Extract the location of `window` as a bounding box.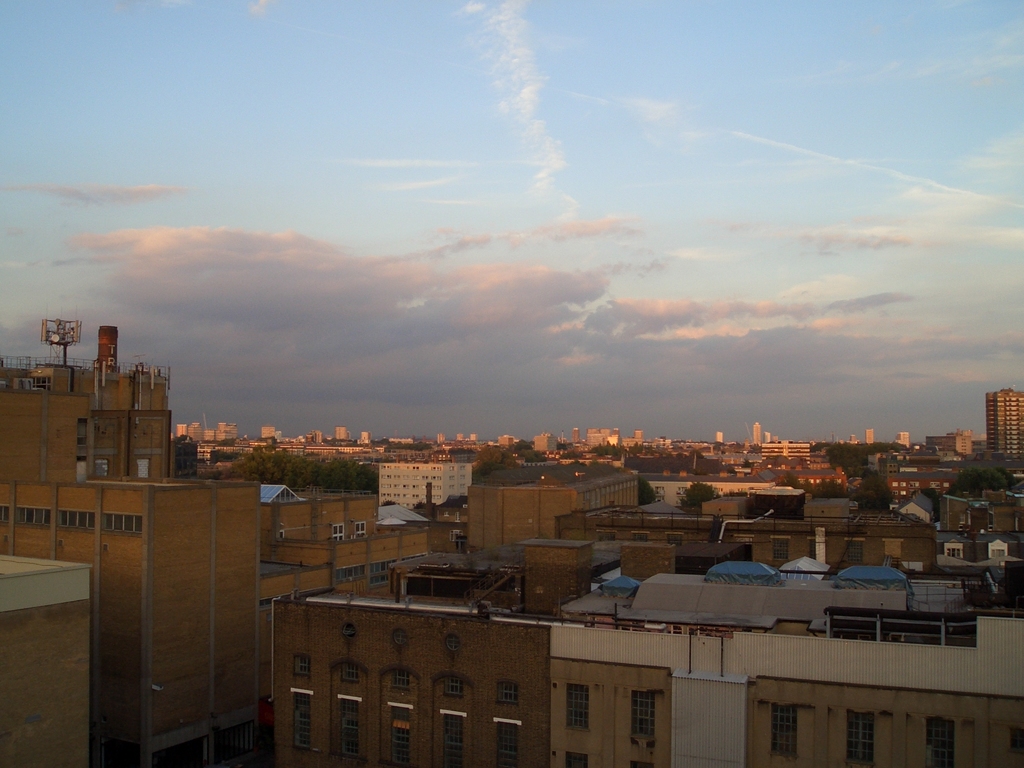
select_region(396, 704, 419, 766).
